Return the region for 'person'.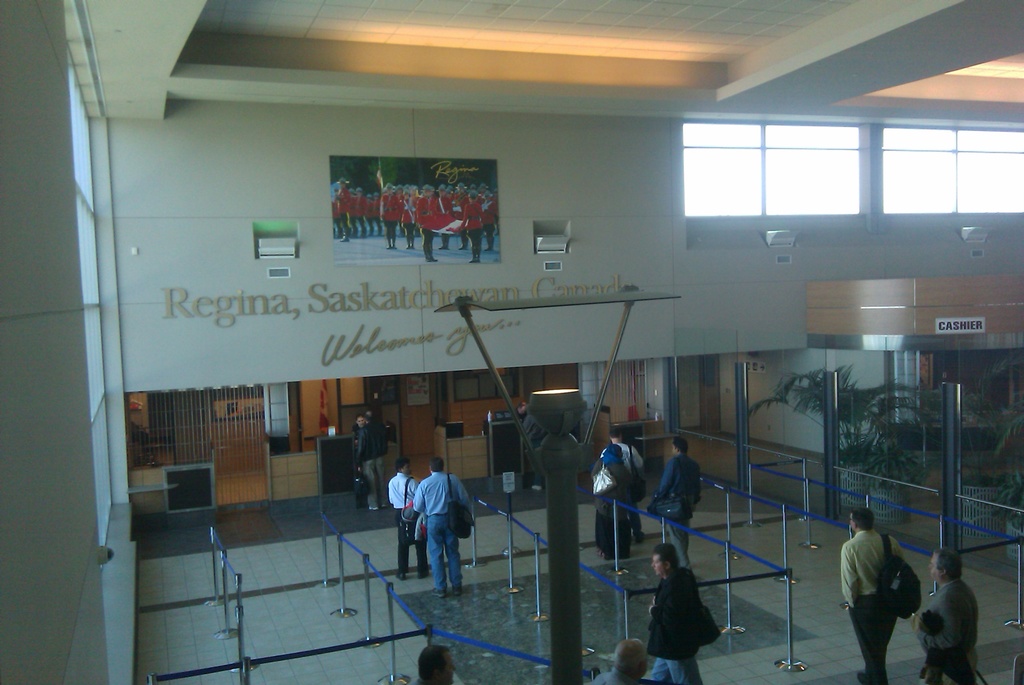
bbox=[652, 536, 715, 684].
